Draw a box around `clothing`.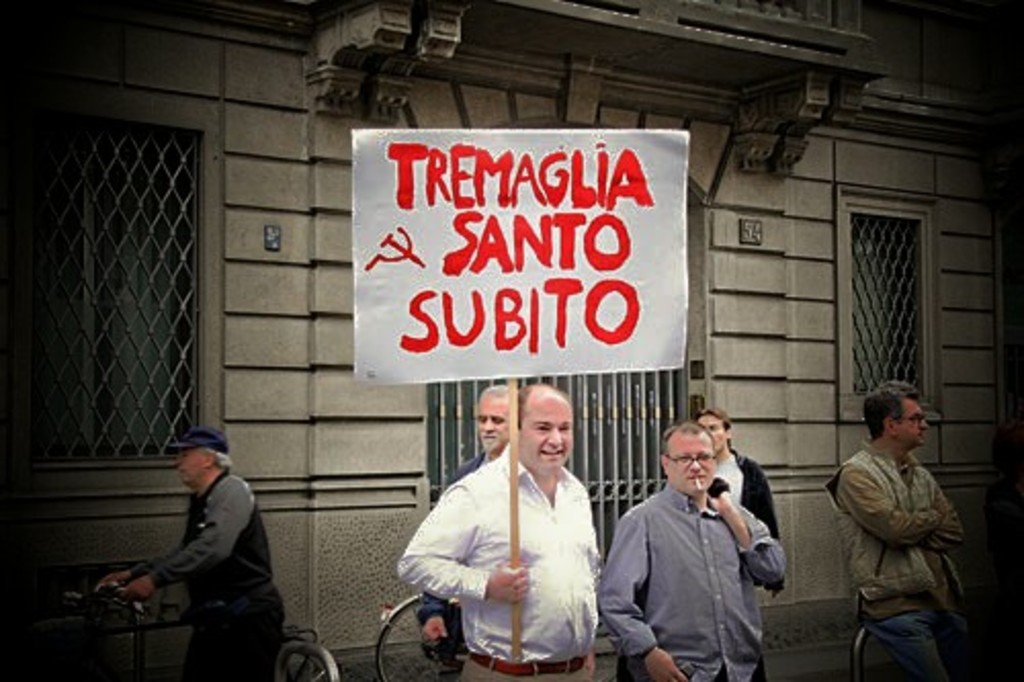
[left=586, top=469, right=791, bottom=680].
